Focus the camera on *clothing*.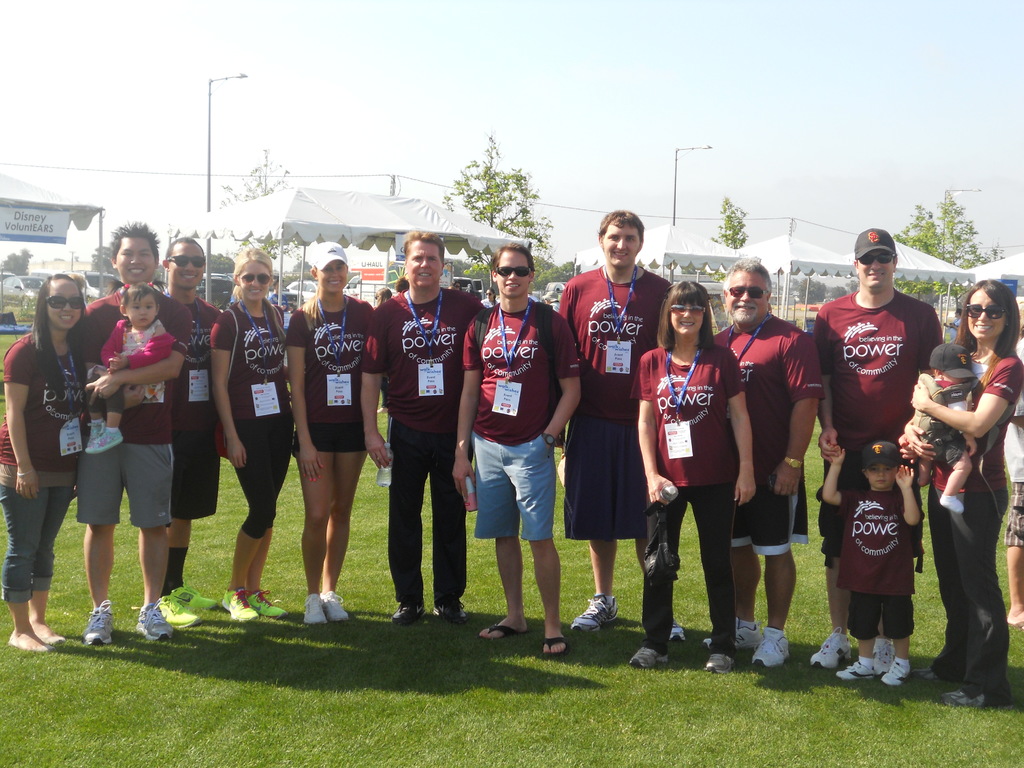
Focus region: detection(84, 313, 164, 403).
